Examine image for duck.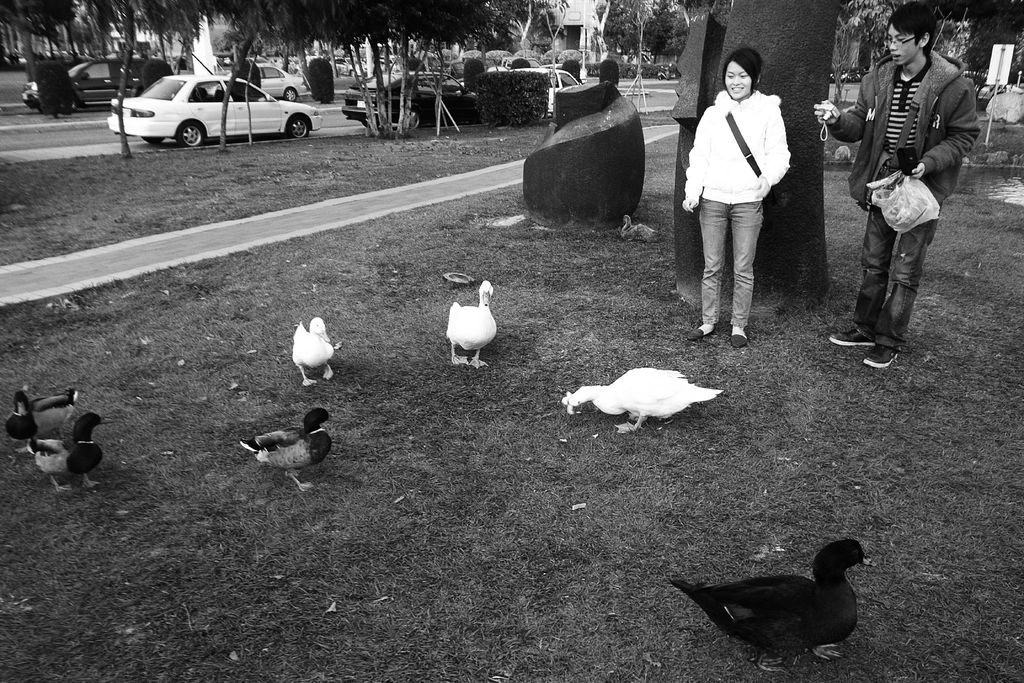
Examination result: [546,360,727,452].
